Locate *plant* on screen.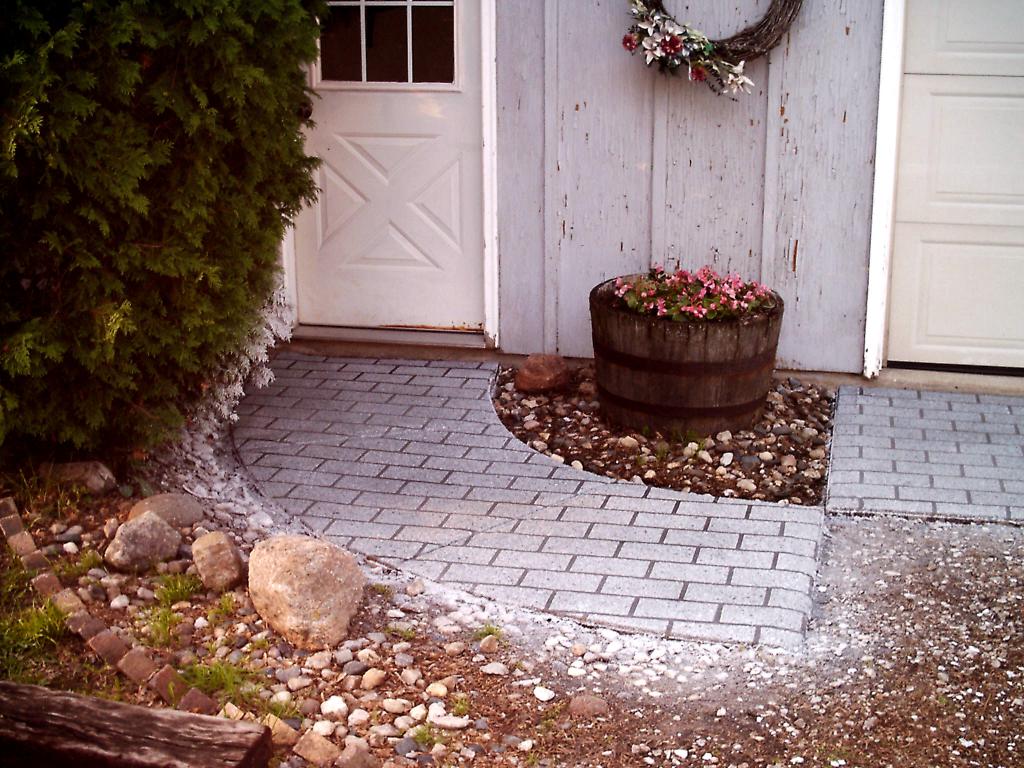
On screen at bbox(141, 600, 173, 648).
